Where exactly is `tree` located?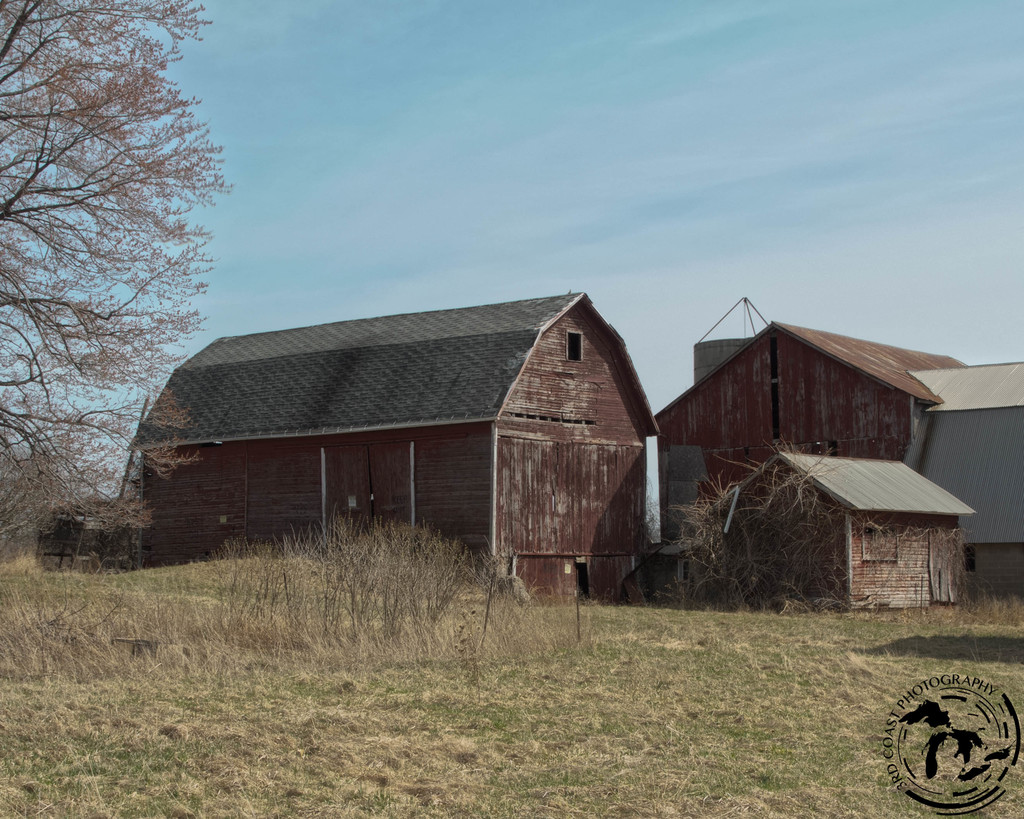
Its bounding box is bbox(0, 0, 234, 557).
